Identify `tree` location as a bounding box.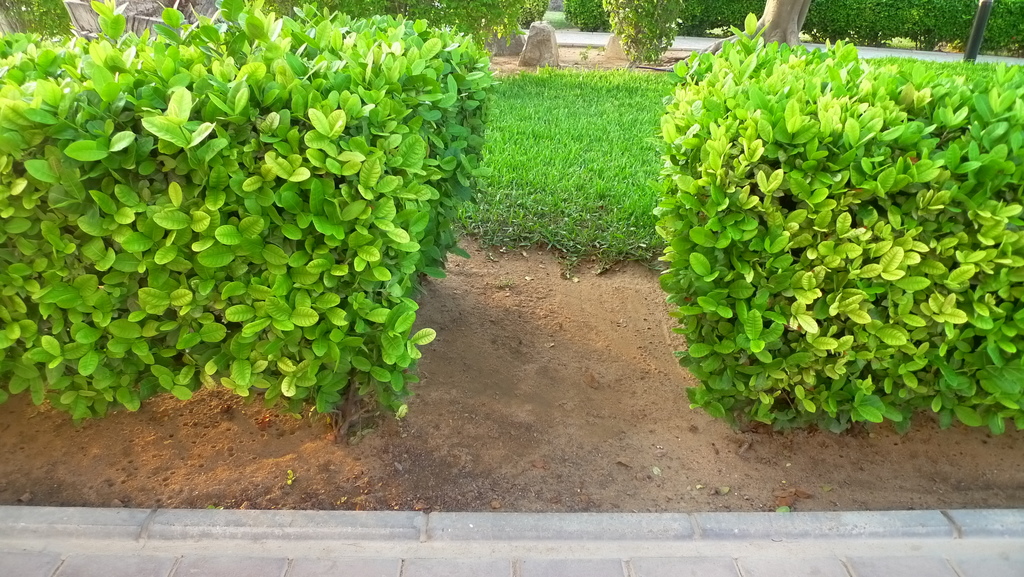
bbox=[669, 0, 813, 76].
